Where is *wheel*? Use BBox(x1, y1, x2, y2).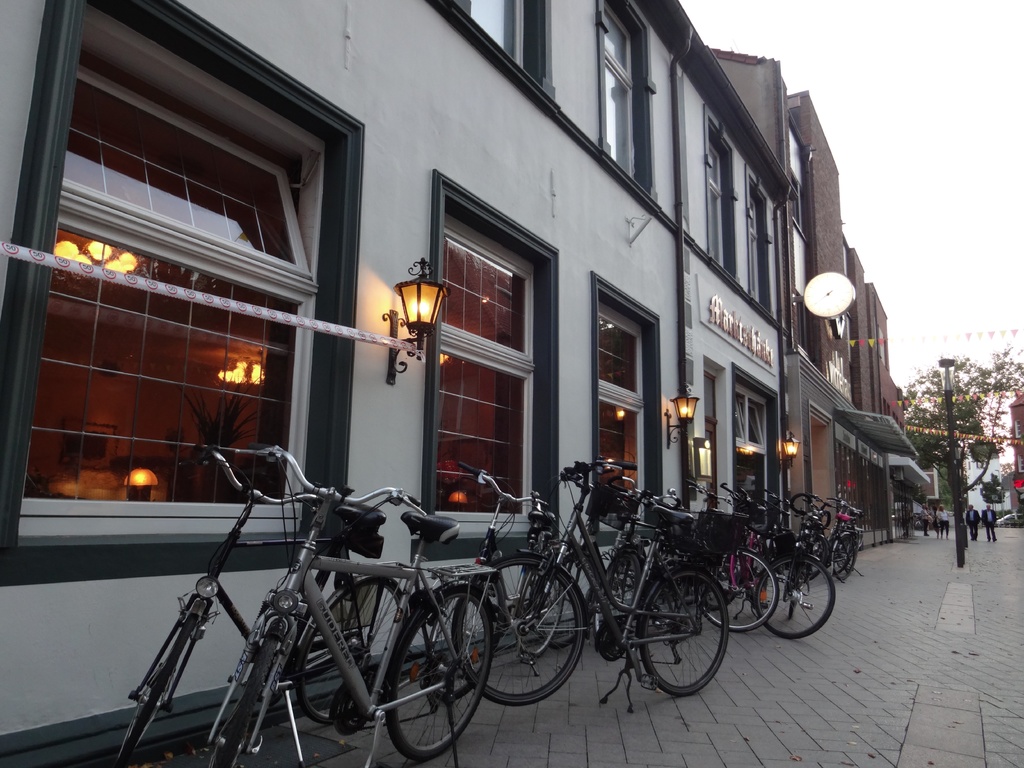
BBox(387, 584, 495, 760).
